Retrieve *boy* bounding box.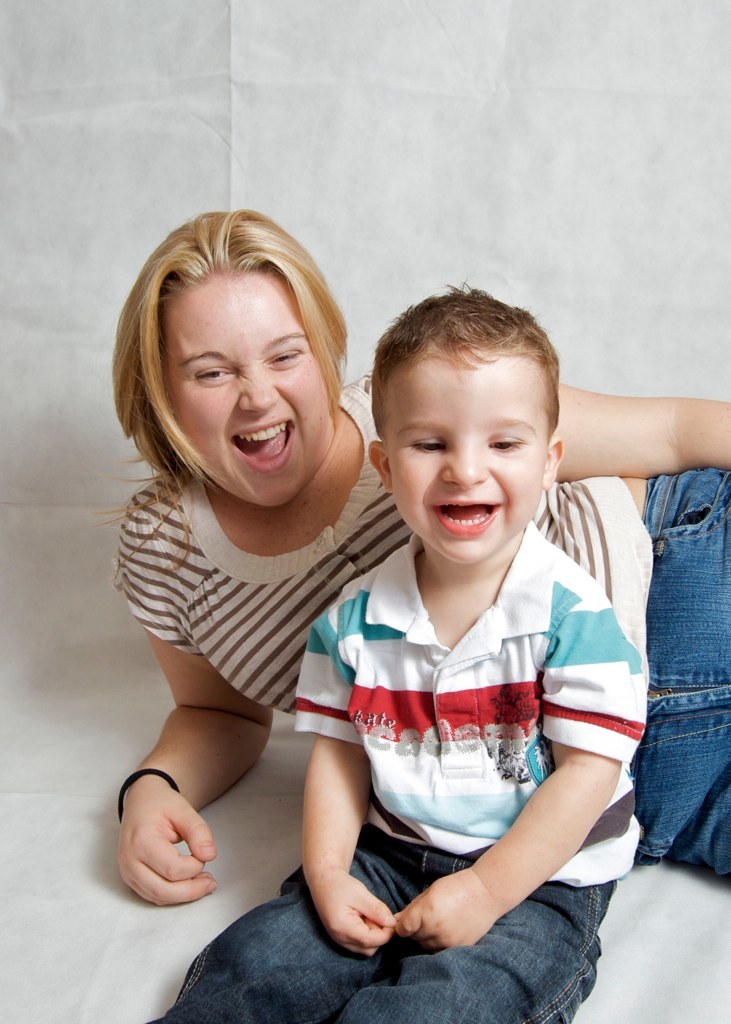
Bounding box: x1=129 y1=284 x2=650 y2=1023.
